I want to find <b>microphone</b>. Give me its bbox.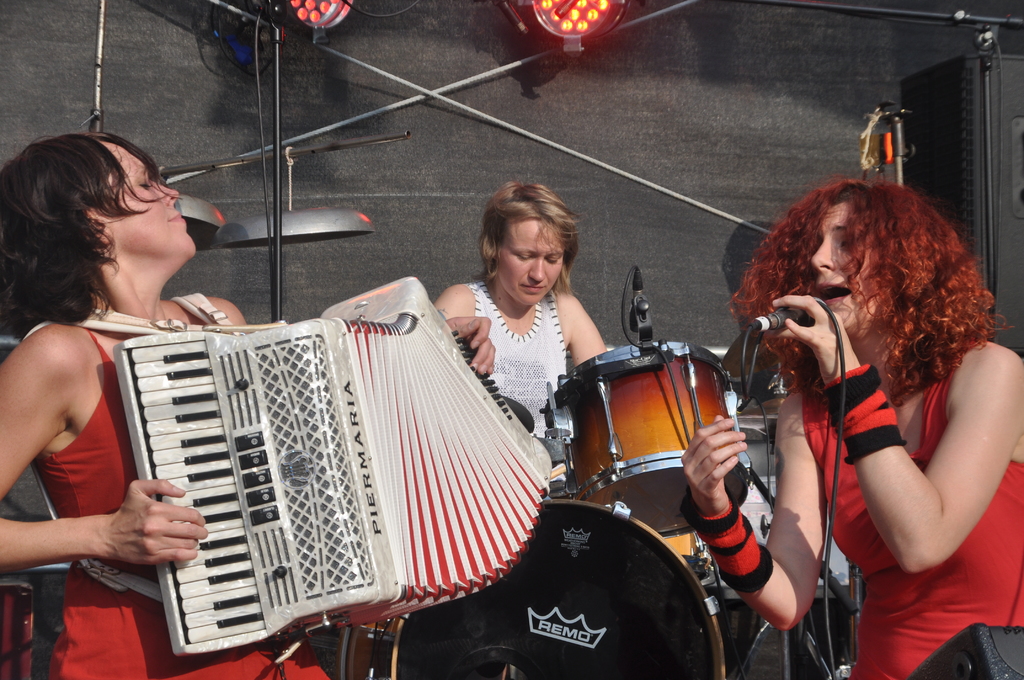
628,271,644,329.
